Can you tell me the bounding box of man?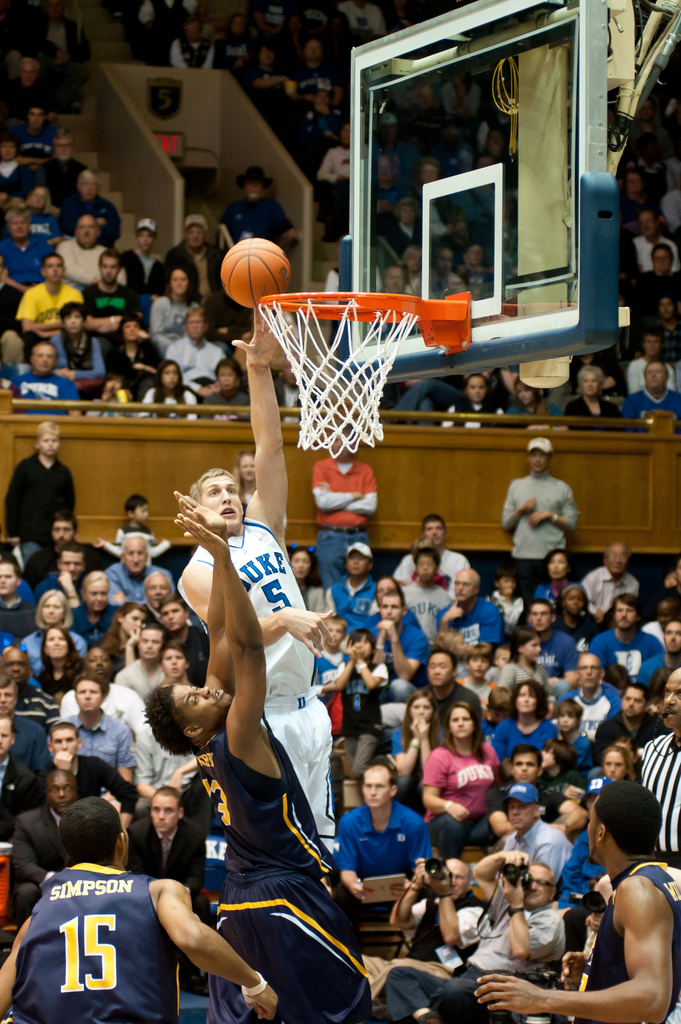
region(1, 96, 64, 177).
